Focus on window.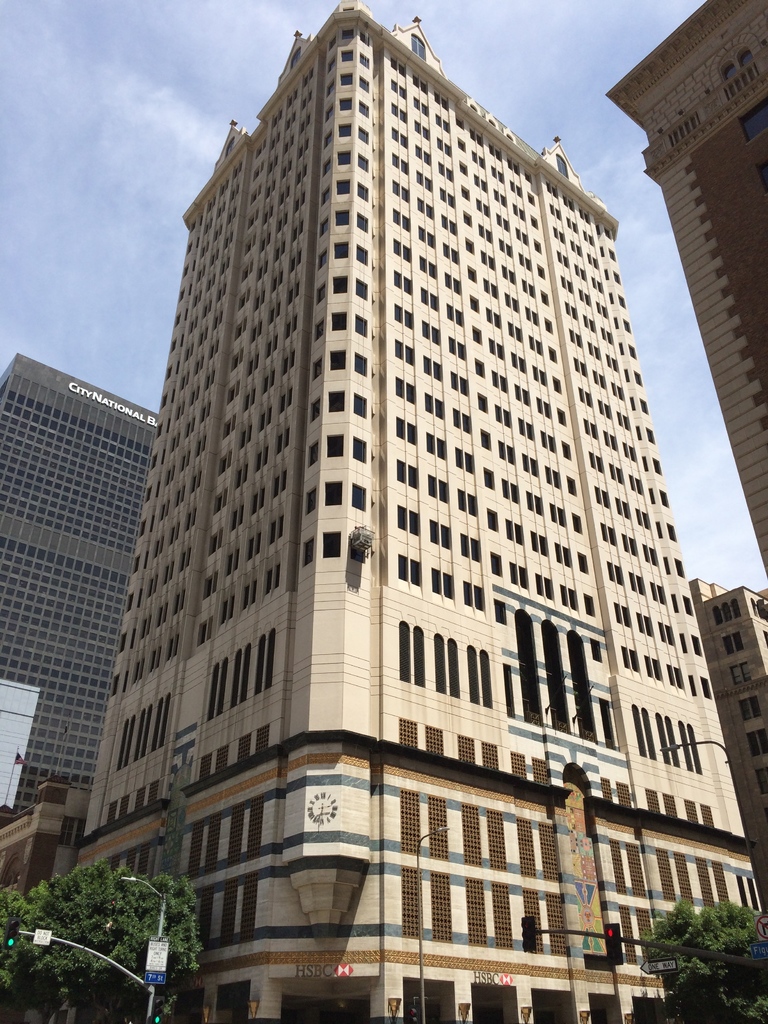
Focused at {"left": 422, "top": 322, "right": 439, "bottom": 345}.
